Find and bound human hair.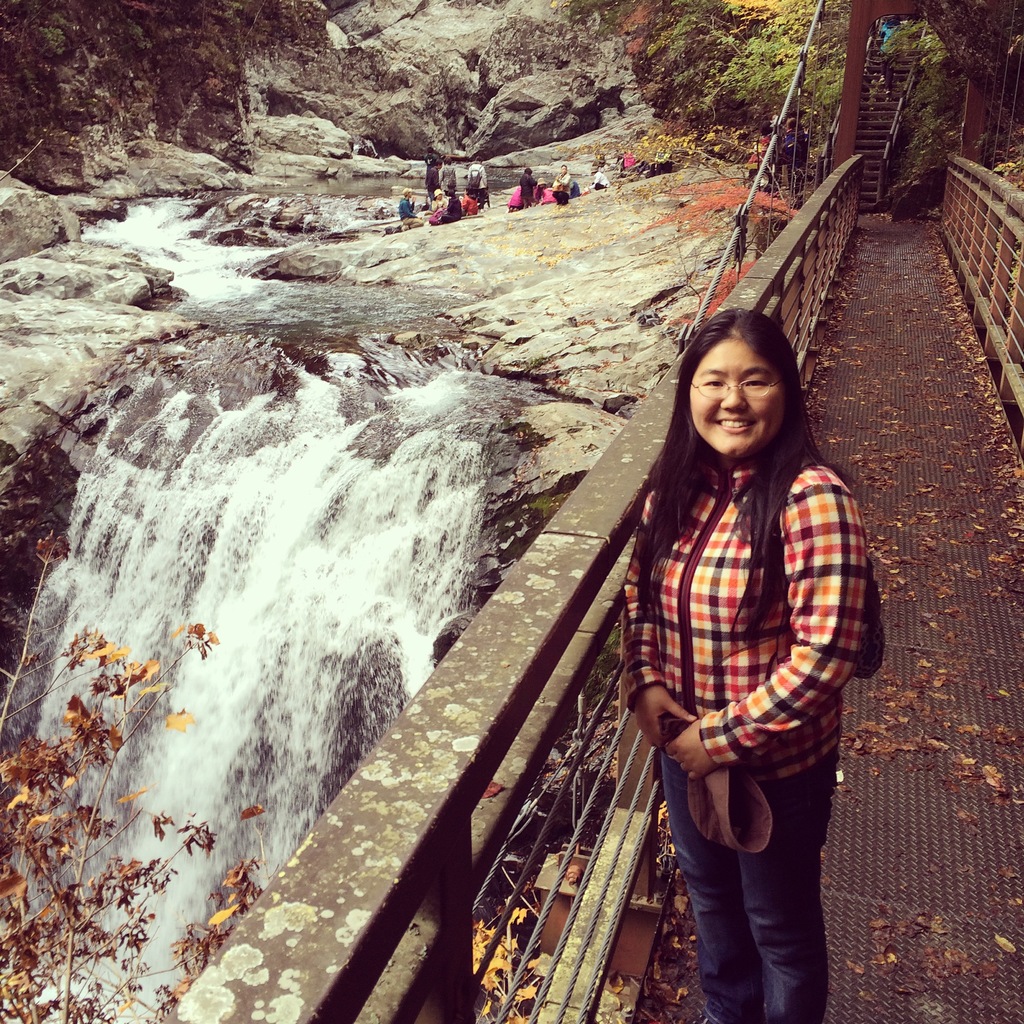
Bound: [636, 308, 855, 613].
